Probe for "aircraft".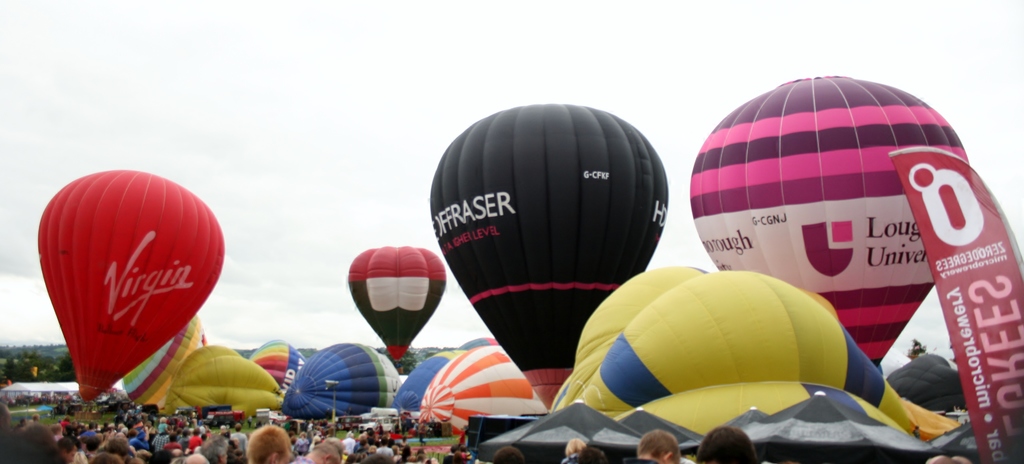
Probe result: [882,352,978,420].
